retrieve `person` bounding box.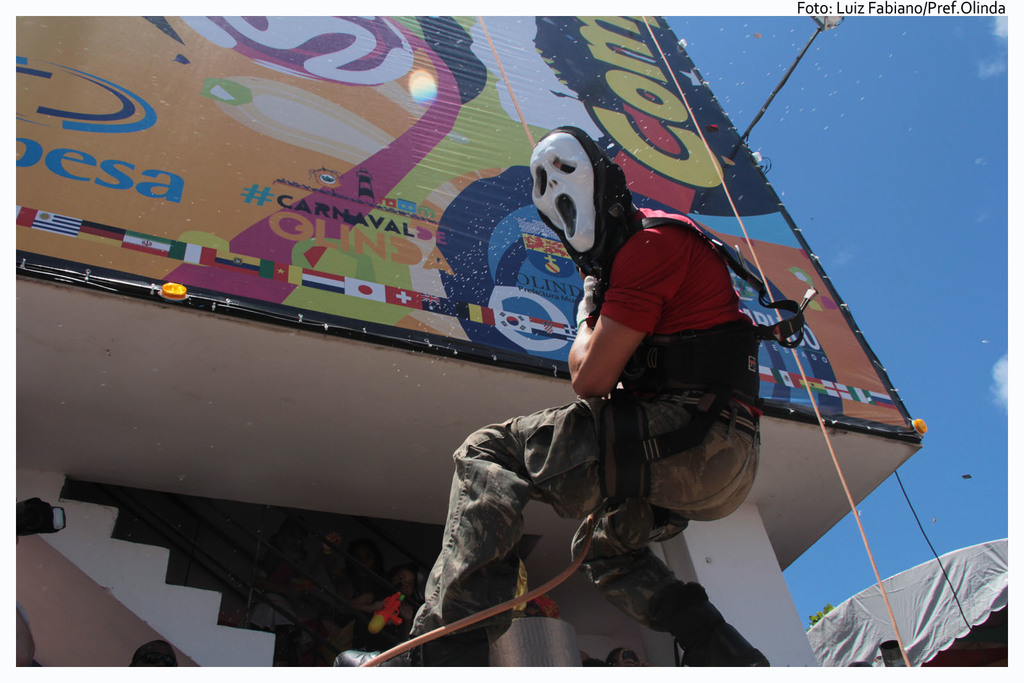
Bounding box: crop(335, 204, 775, 682).
